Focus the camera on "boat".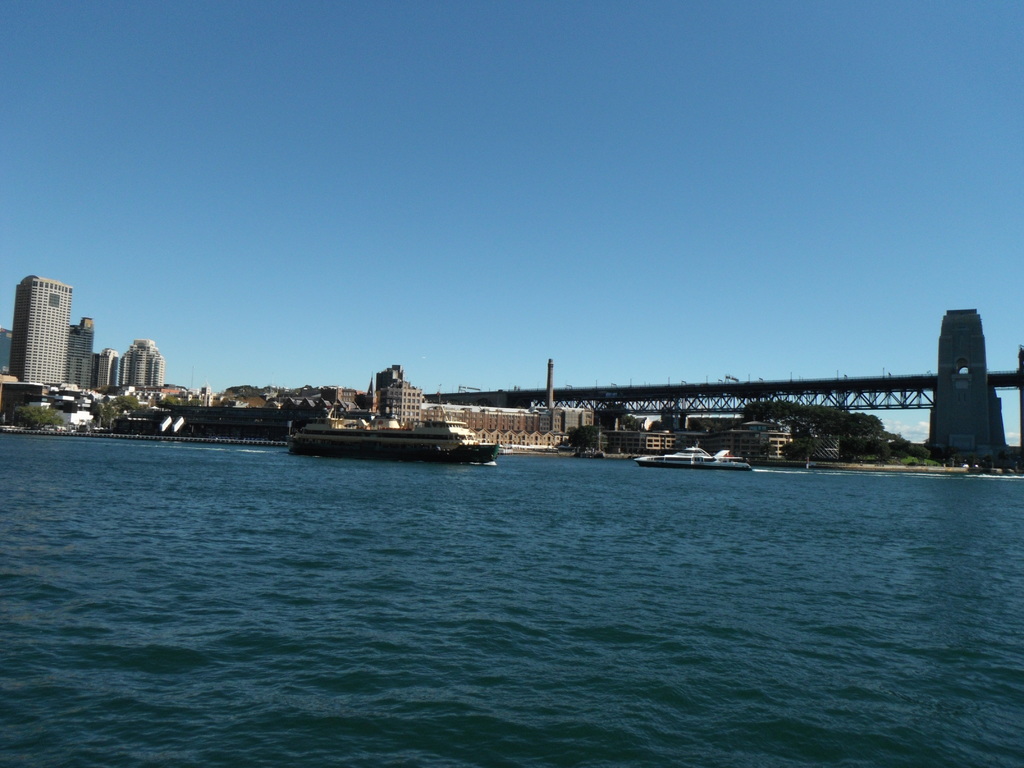
Focus region: {"left": 629, "top": 442, "right": 752, "bottom": 474}.
